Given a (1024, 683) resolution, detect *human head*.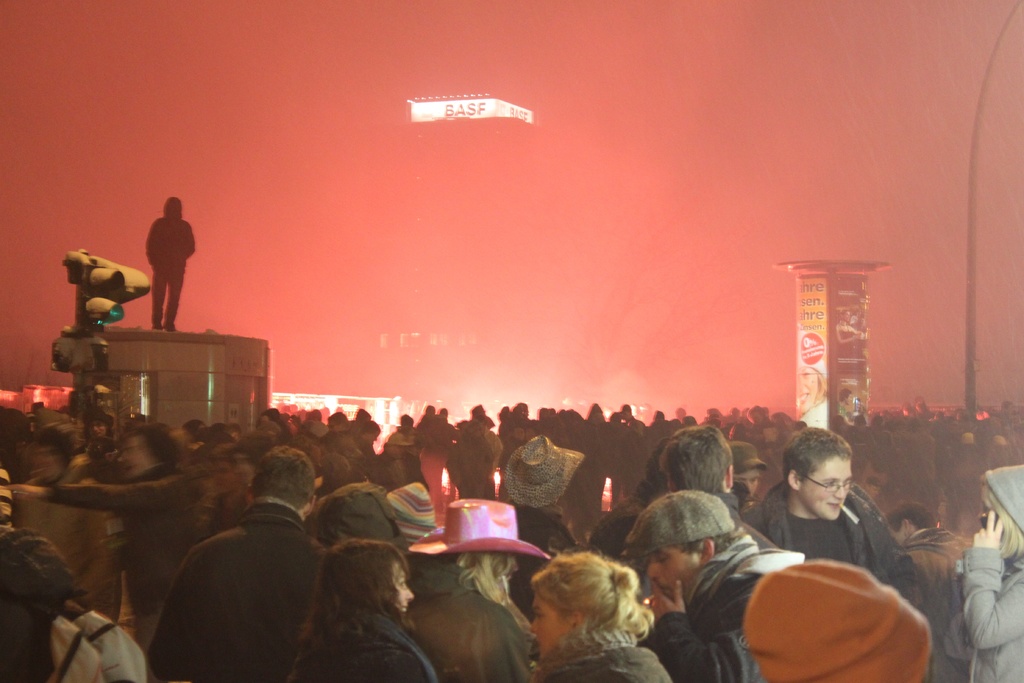
506:426:574:513.
